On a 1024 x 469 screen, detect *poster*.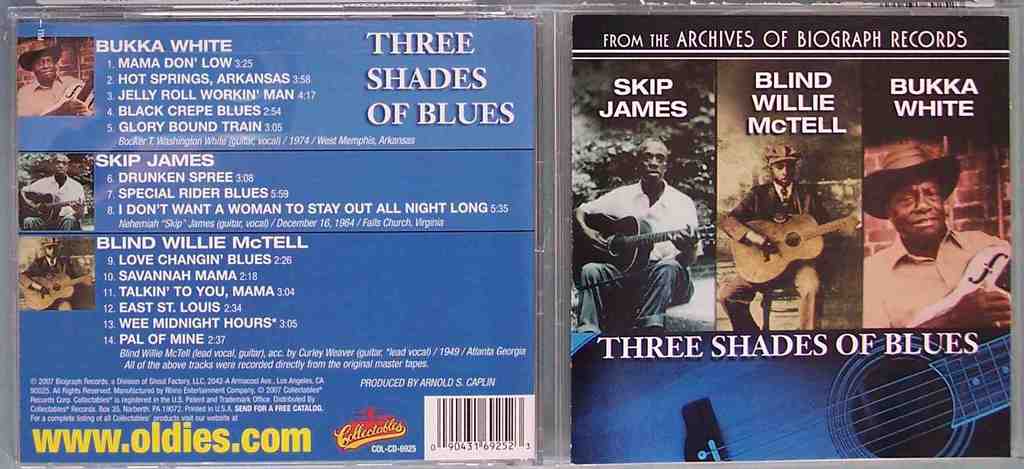
17:15:540:464.
